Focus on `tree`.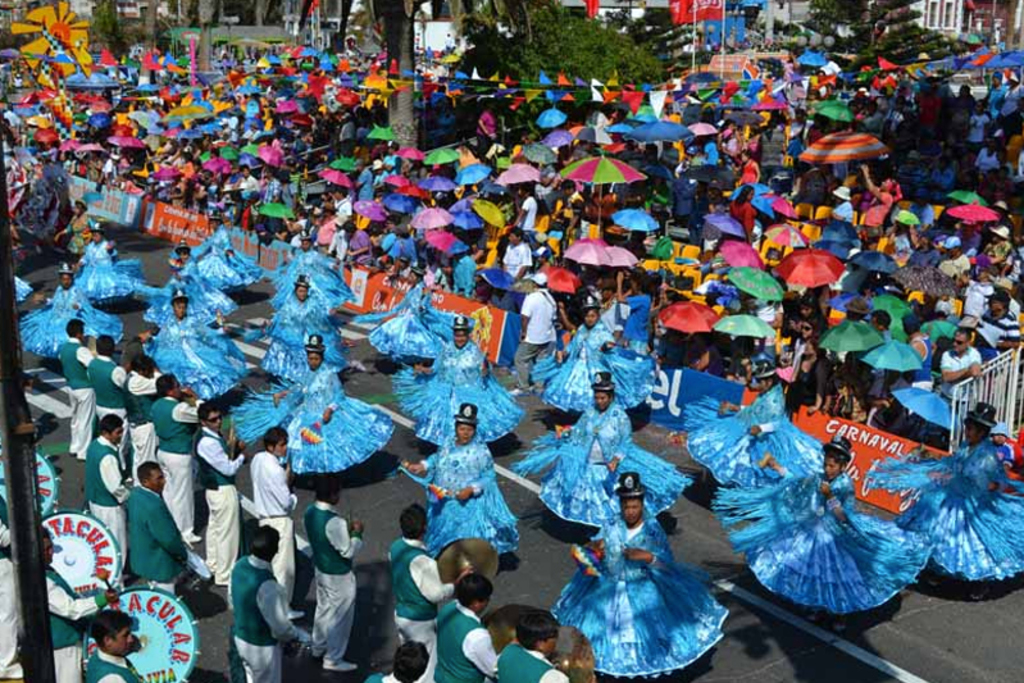
Focused at select_region(559, 0, 664, 91).
